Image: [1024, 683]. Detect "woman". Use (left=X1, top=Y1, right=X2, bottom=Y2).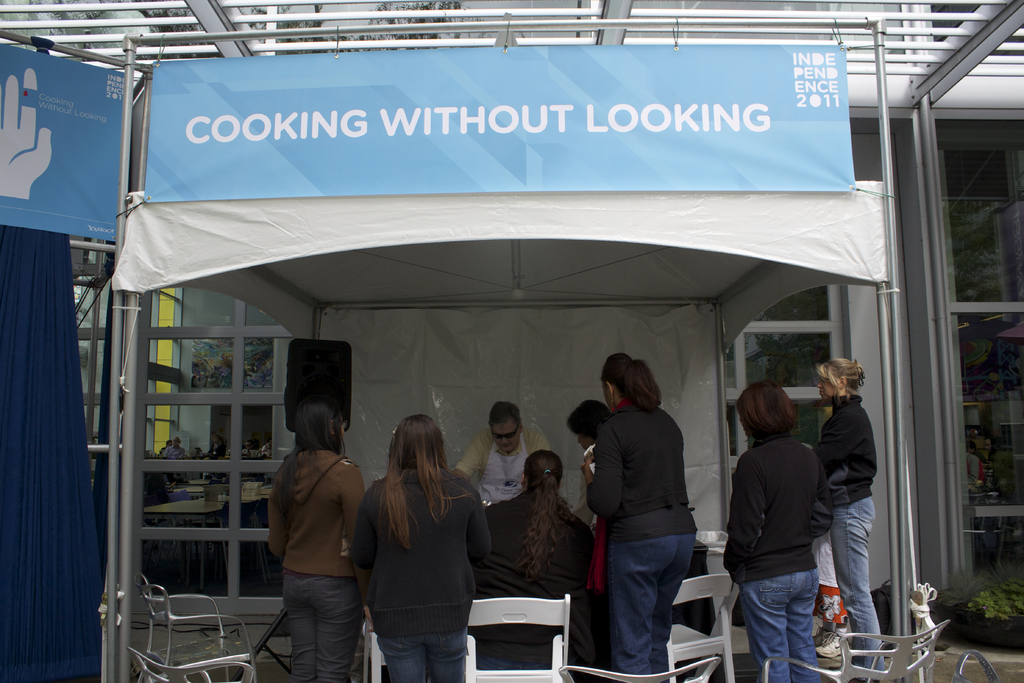
(left=554, top=397, right=660, bottom=483).
